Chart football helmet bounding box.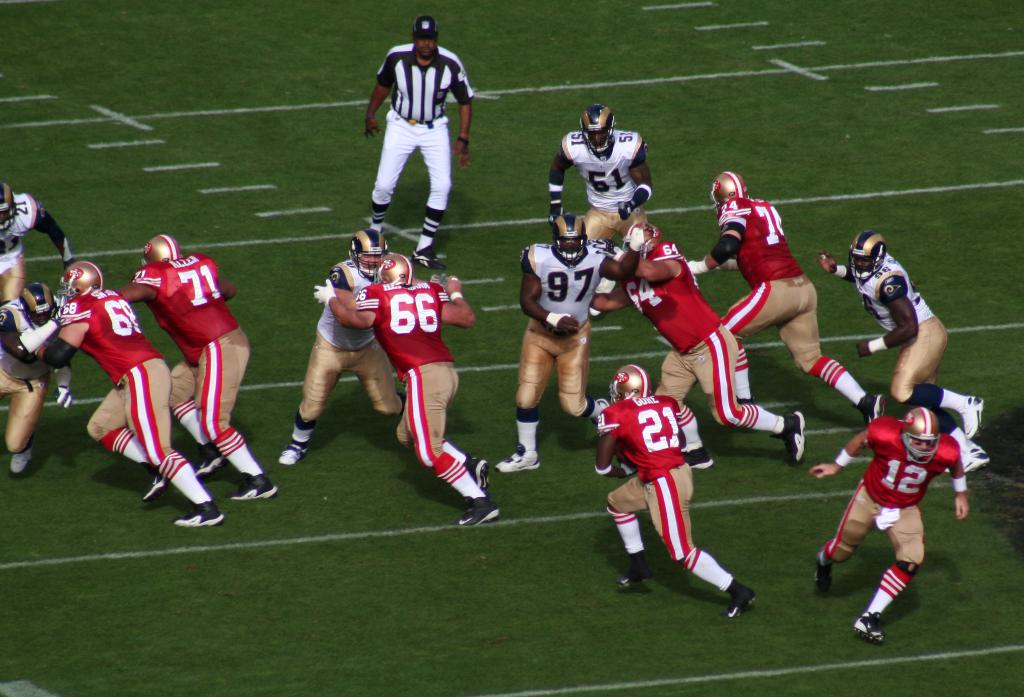
Charted: 913/407/936/463.
